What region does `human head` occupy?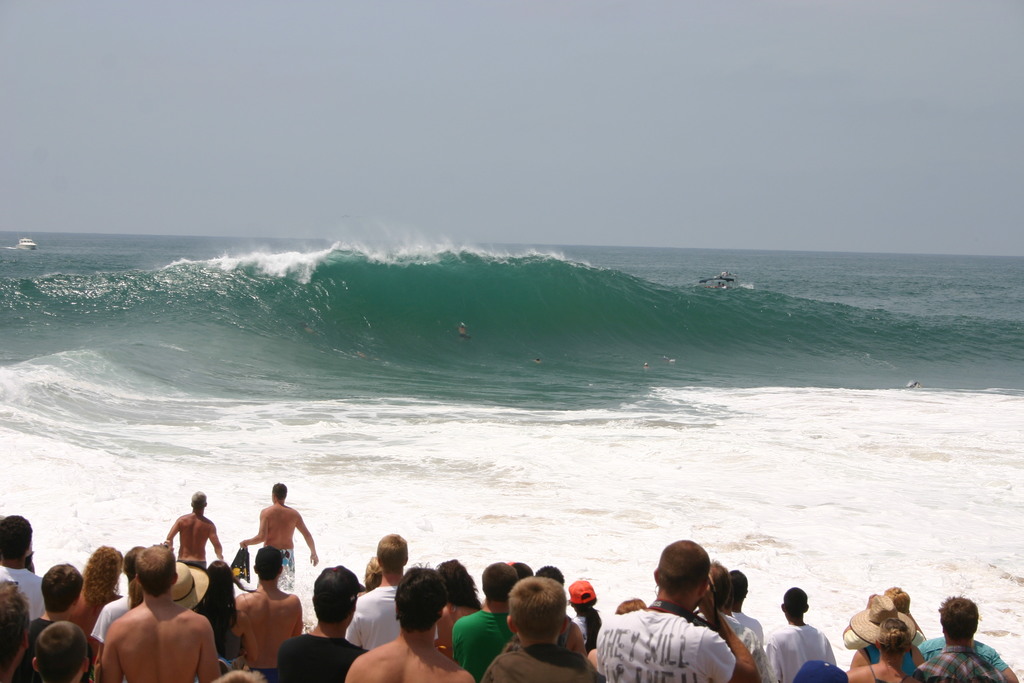
[x1=874, y1=618, x2=909, y2=654].
